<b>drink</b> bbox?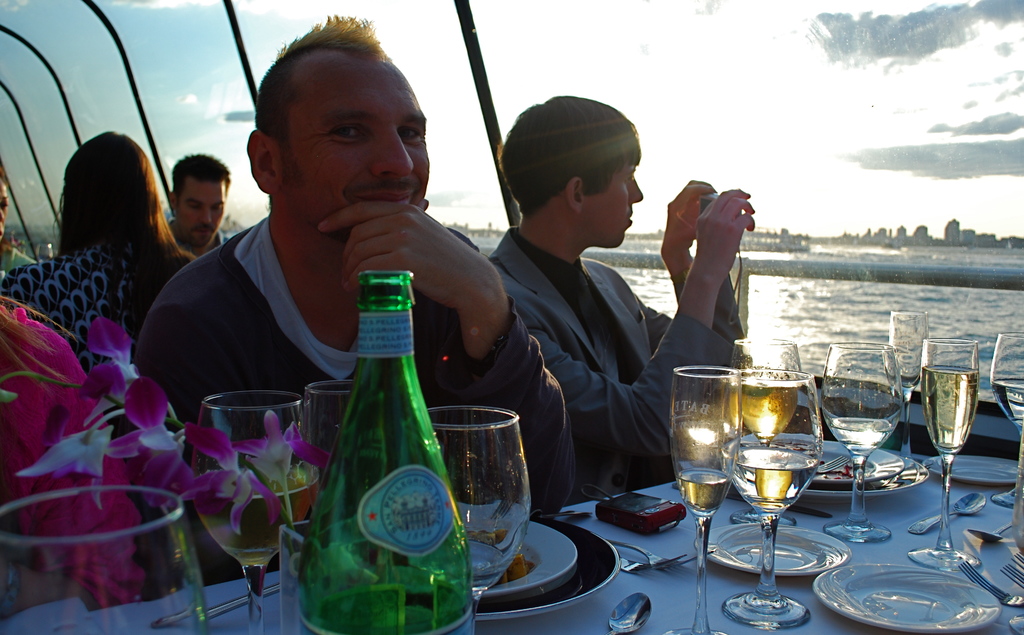
{"x1": 733, "y1": 449, "x2": 815, "y2": 511}
